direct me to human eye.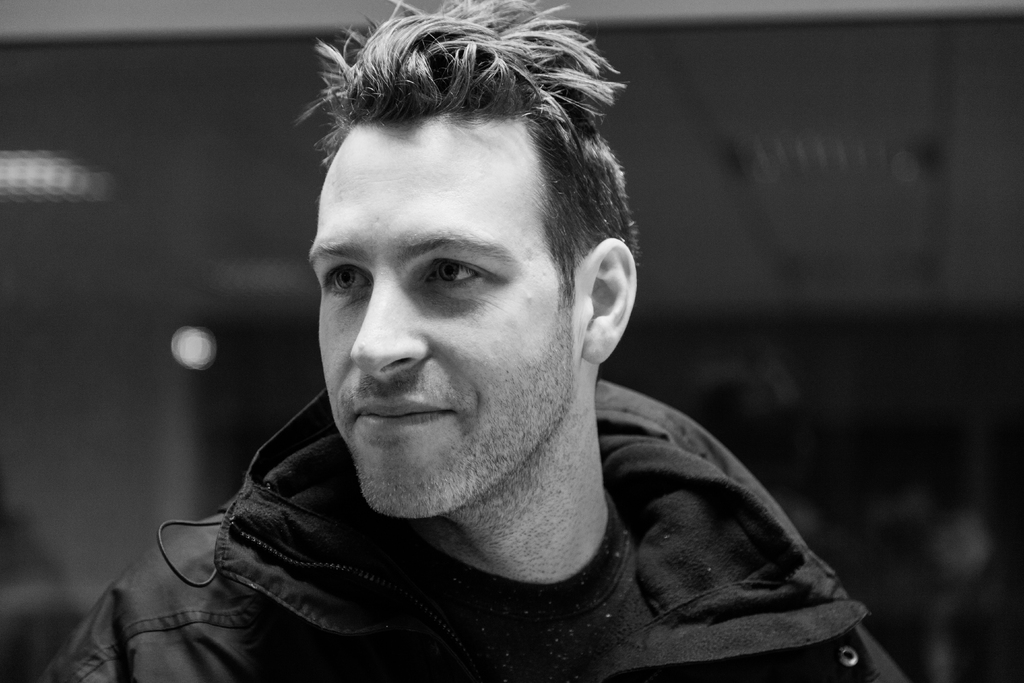
Direction: select_region(315, 263, 374, 306).
